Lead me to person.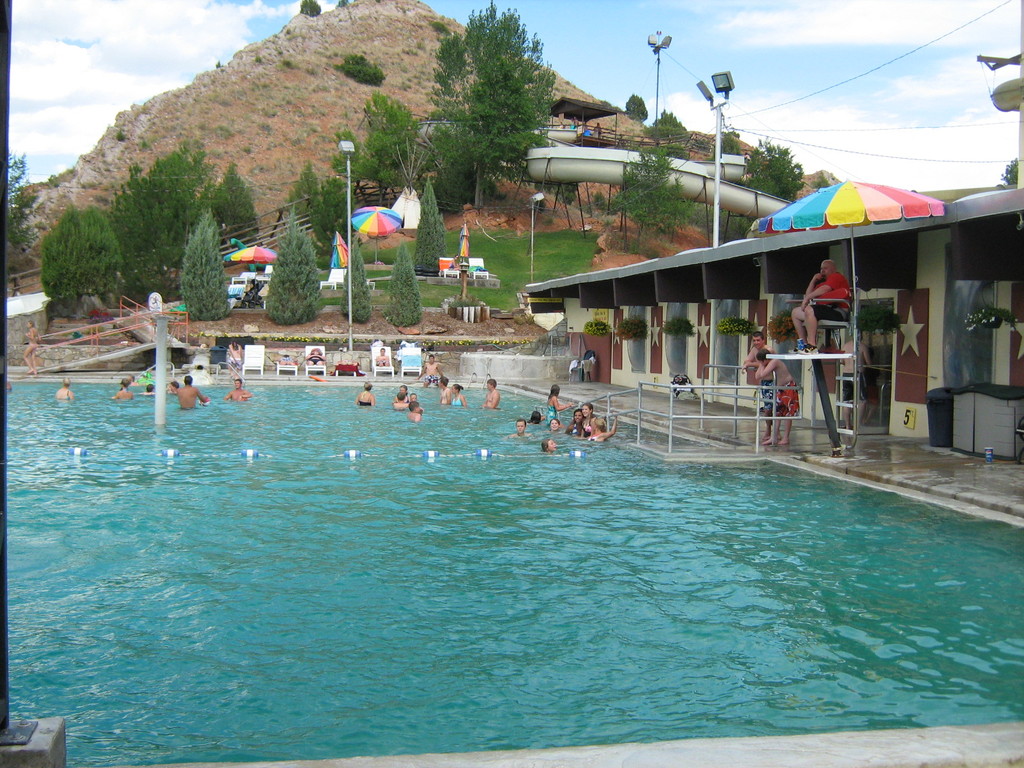
Lead to [540,440,560,455].
